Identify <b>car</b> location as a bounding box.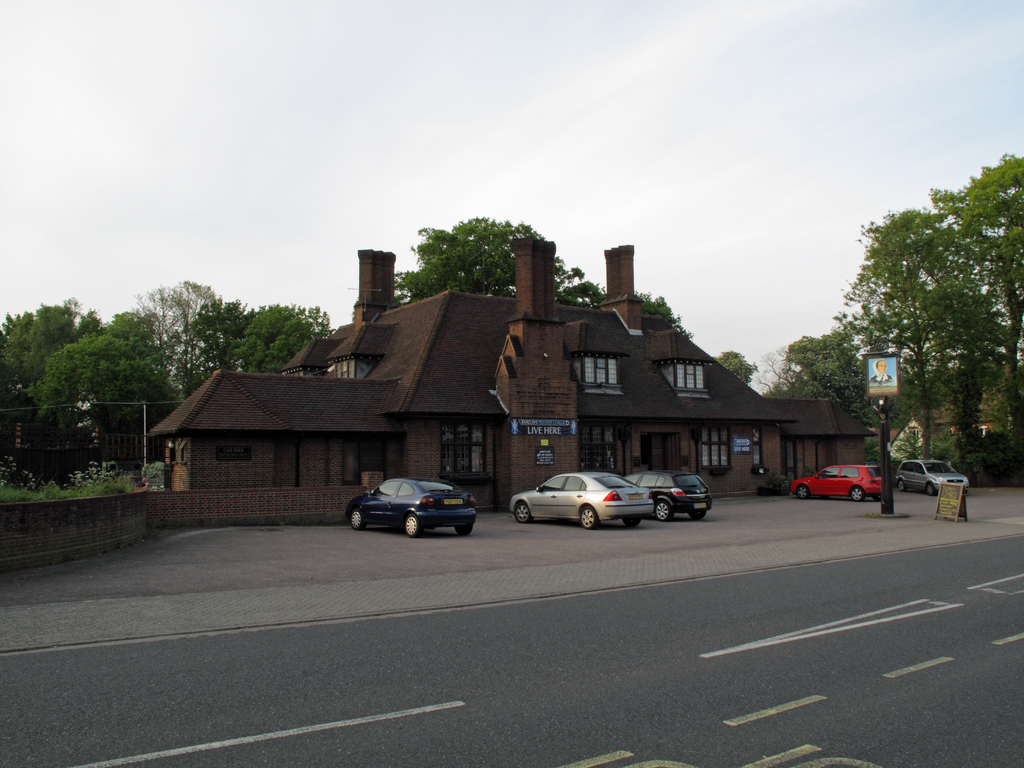
detection(508, 465, 657, 532).
